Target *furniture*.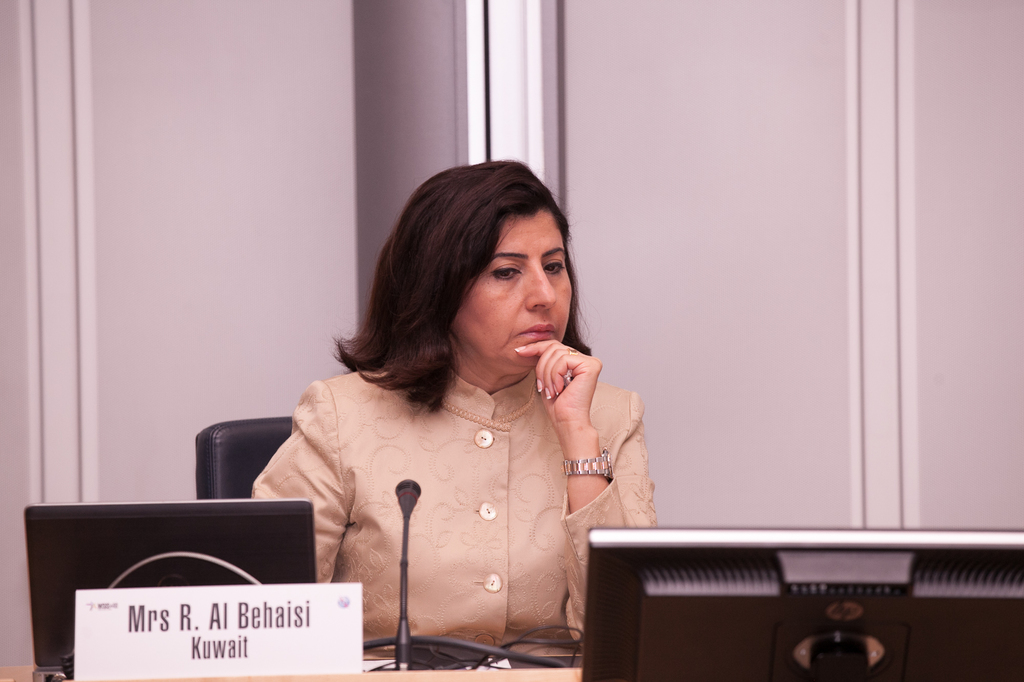
Target region: detection(0, 650, 577, 681).
